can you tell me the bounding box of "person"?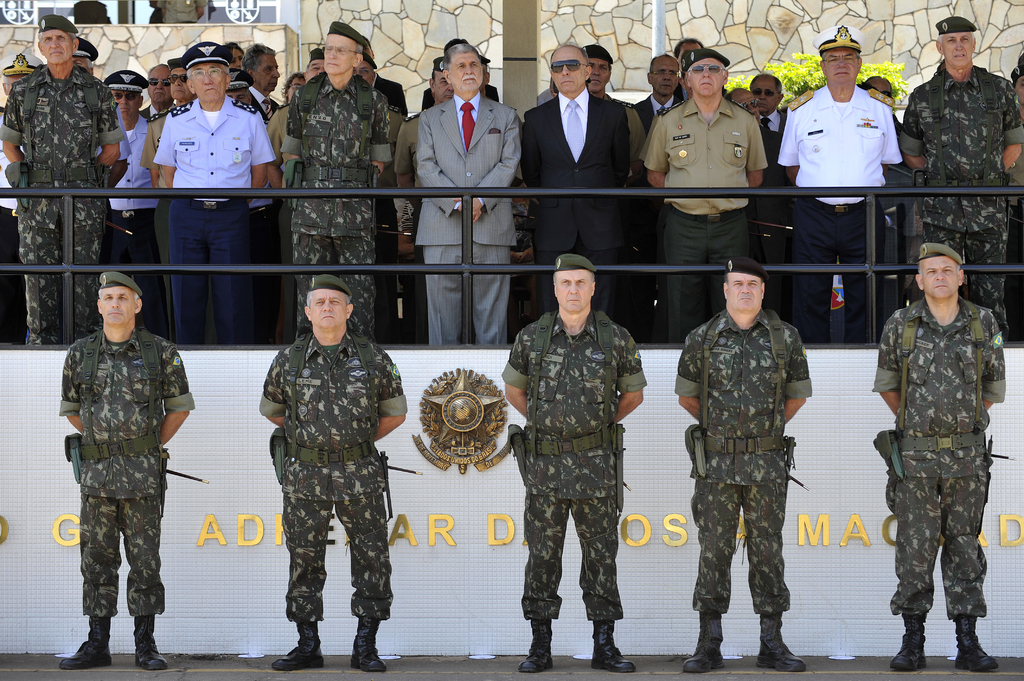
497 253 652 674.
